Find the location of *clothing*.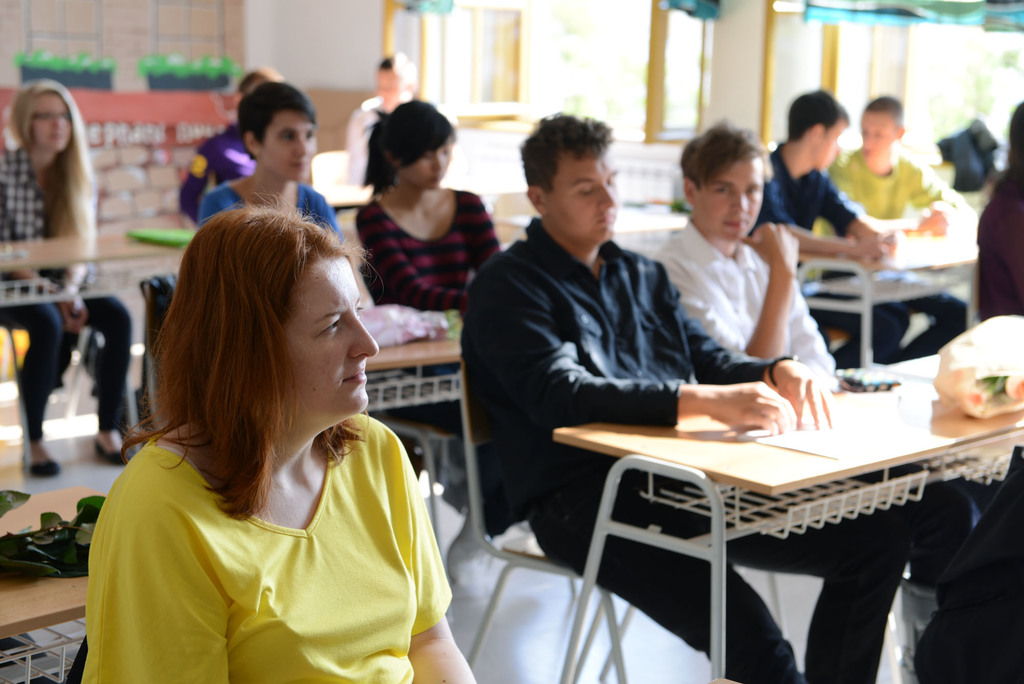
Location: box(179, 123, 269, 212).
